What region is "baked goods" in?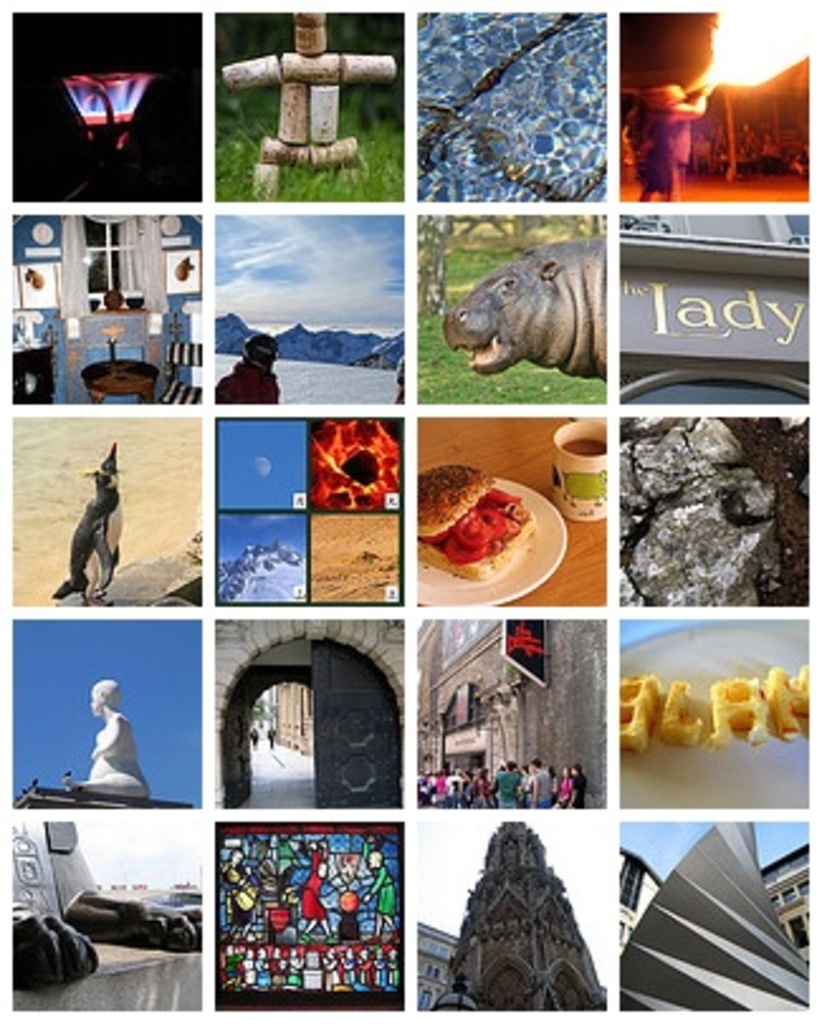
BBox(620, 675, 663, 746).
